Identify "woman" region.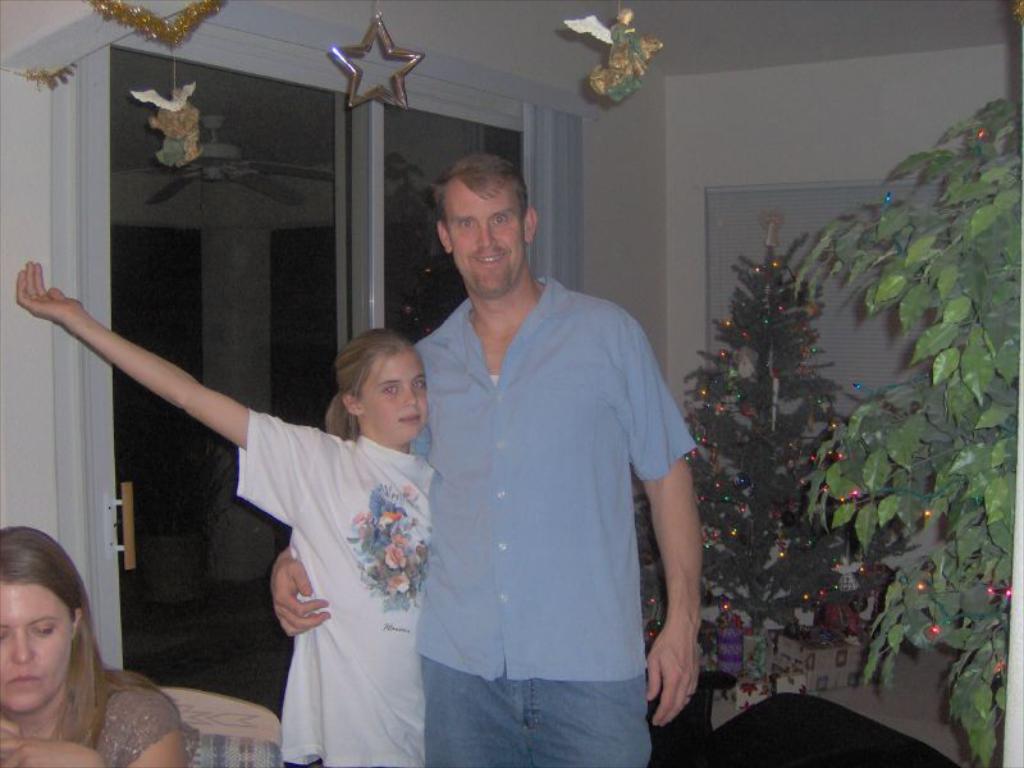
Region: 0:535:161:762.
